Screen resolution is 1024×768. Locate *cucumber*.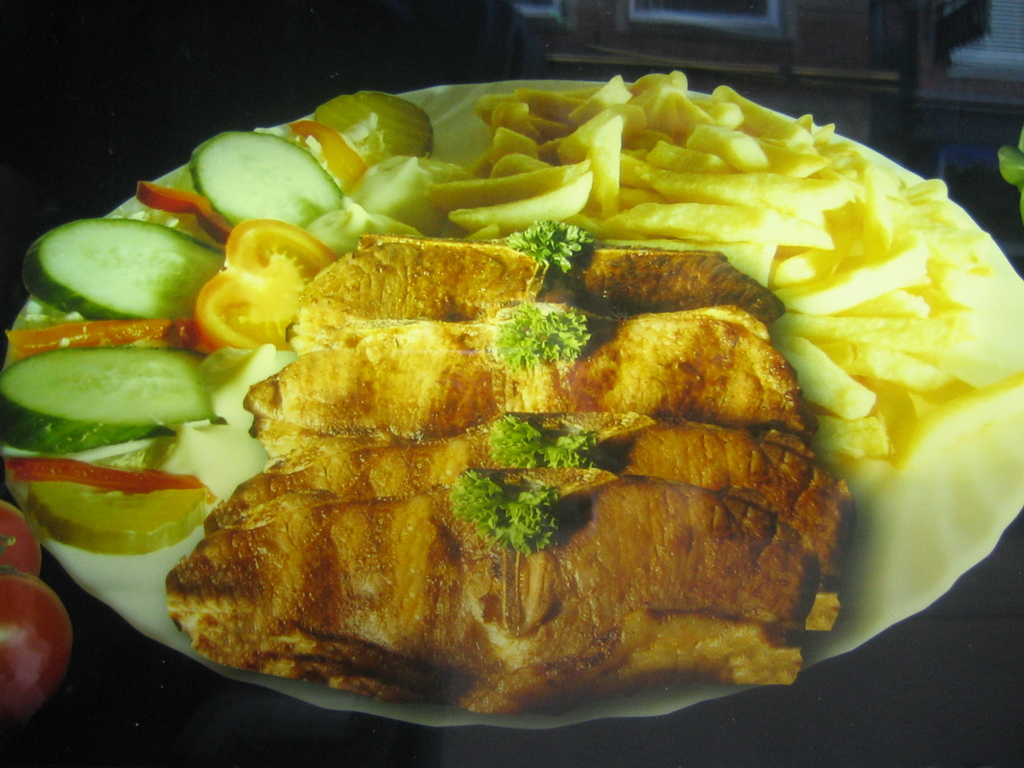
<region>173, 121, 351, 230</region>.
